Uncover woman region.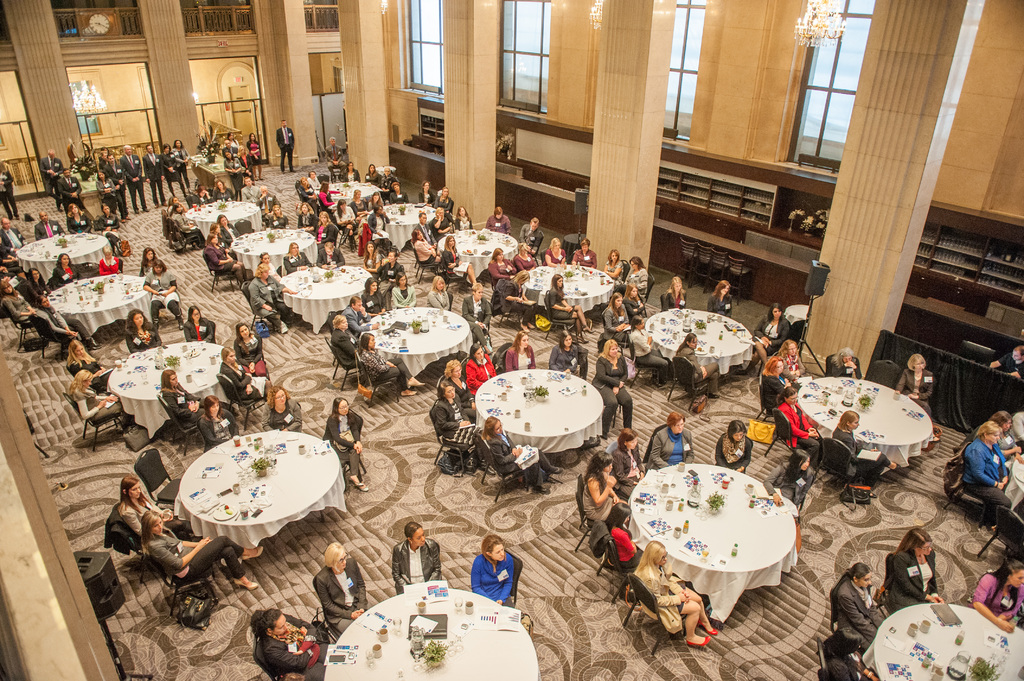
Uncovered: box=[283, 243, 312, 272].
